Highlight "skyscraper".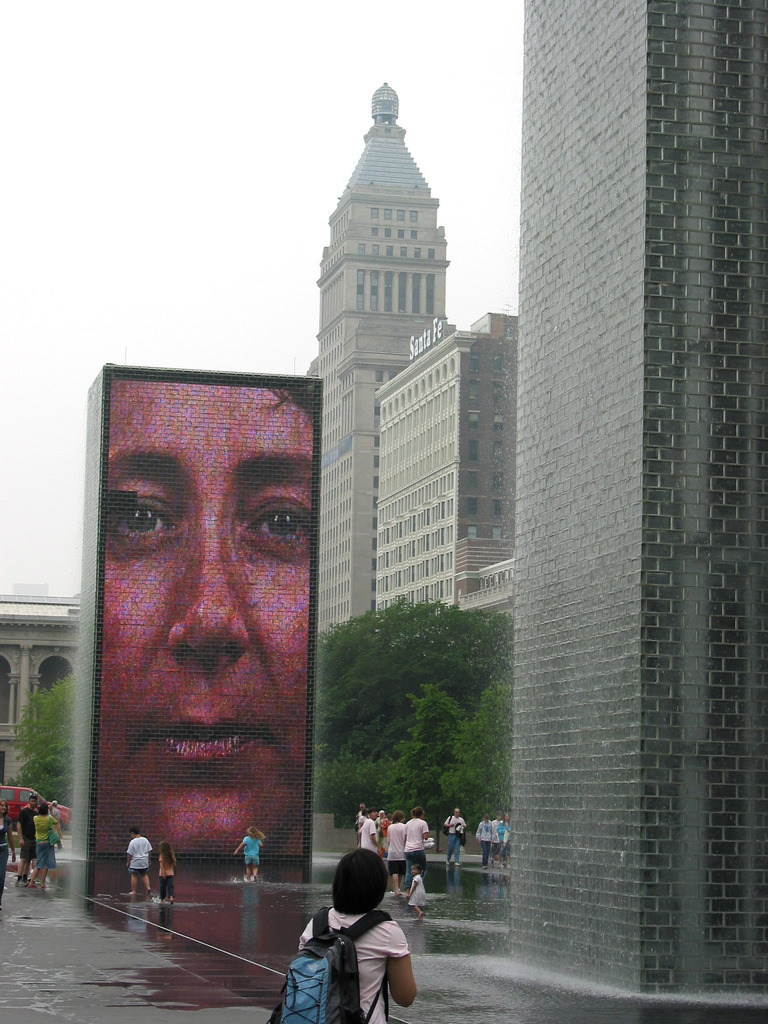
Highlighted region: 499, 0, 767, 1000.
